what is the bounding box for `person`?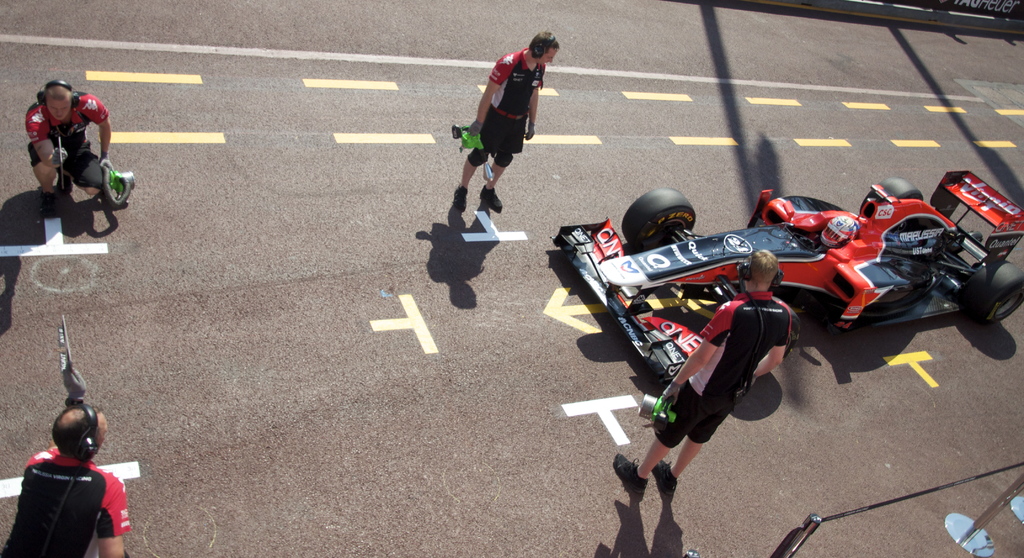
[x1=453, y1=10, x2=548, y2=230].
